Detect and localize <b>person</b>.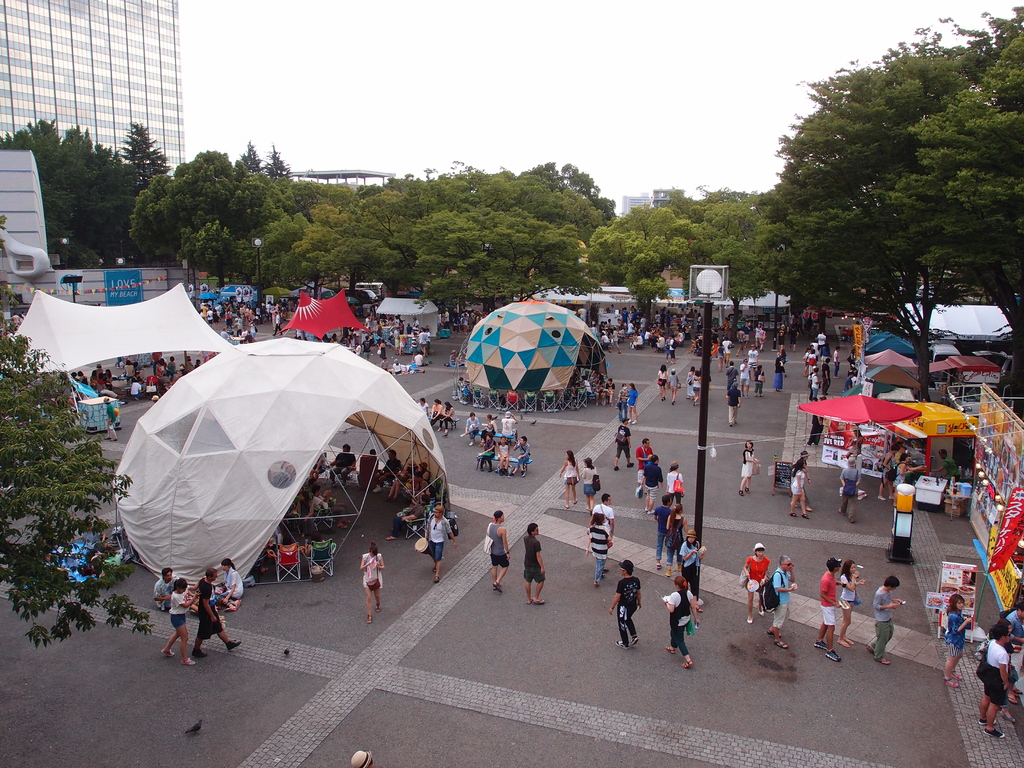
Localized at (left=305, top=537, right=342, bottom=578).
